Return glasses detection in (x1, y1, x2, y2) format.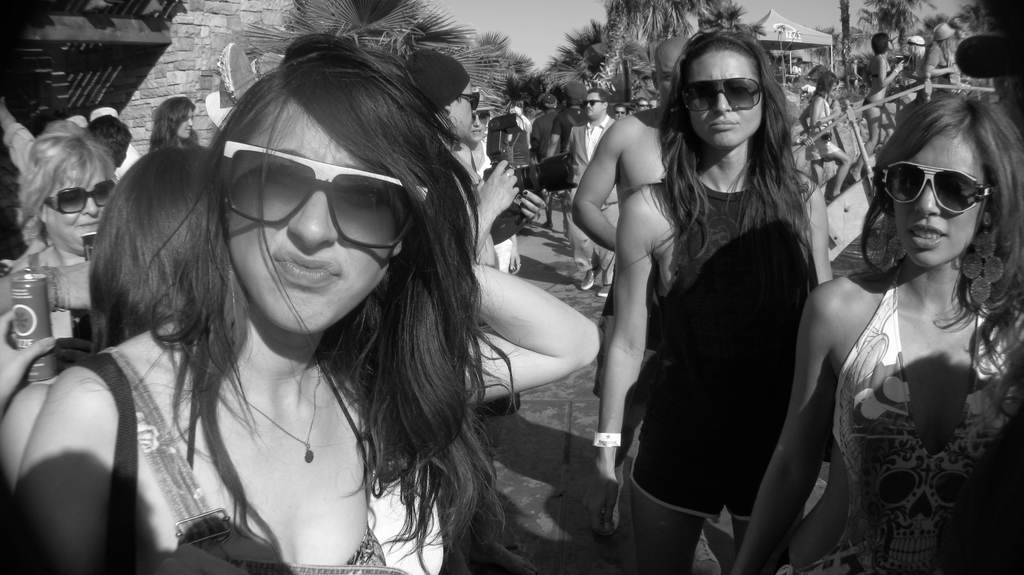
(612, 108, 626, 116).
